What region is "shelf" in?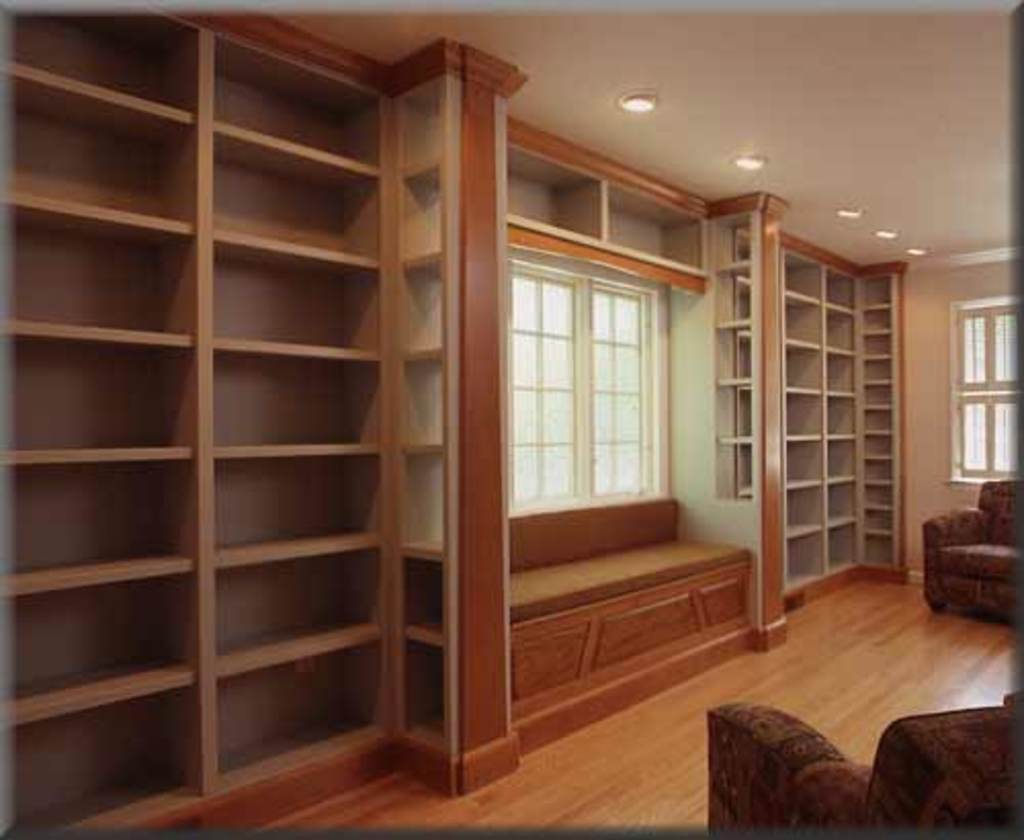
x1=737 y1=236 x2=903 y2=598.
